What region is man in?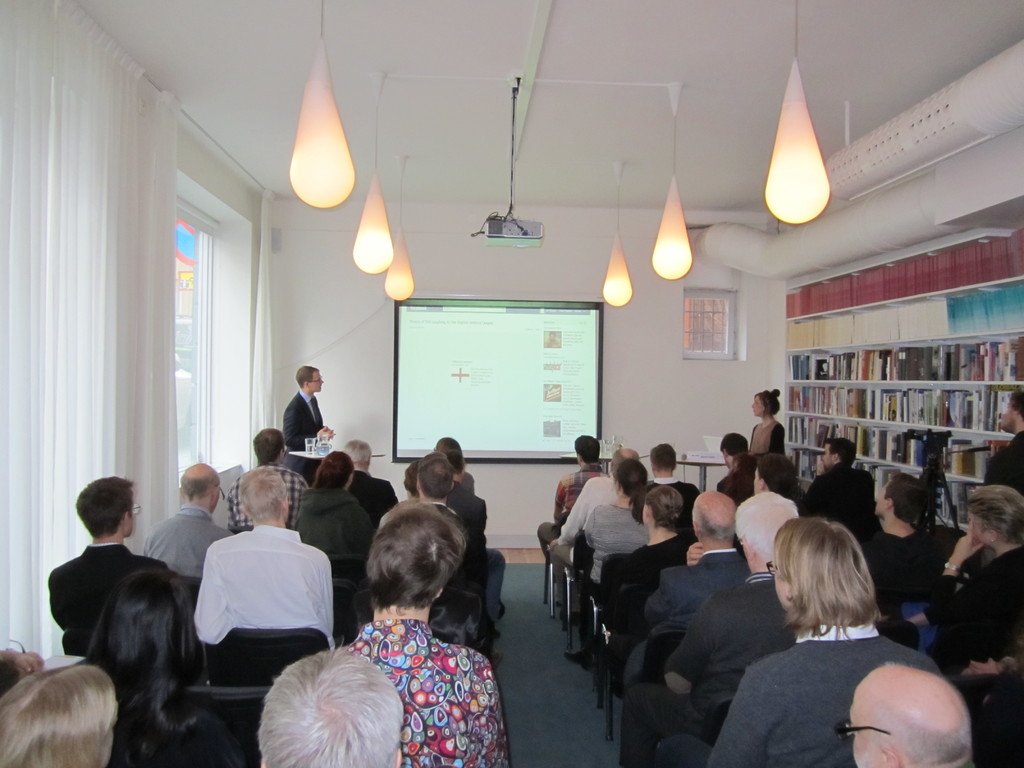
(193, 466, 334, 651).
